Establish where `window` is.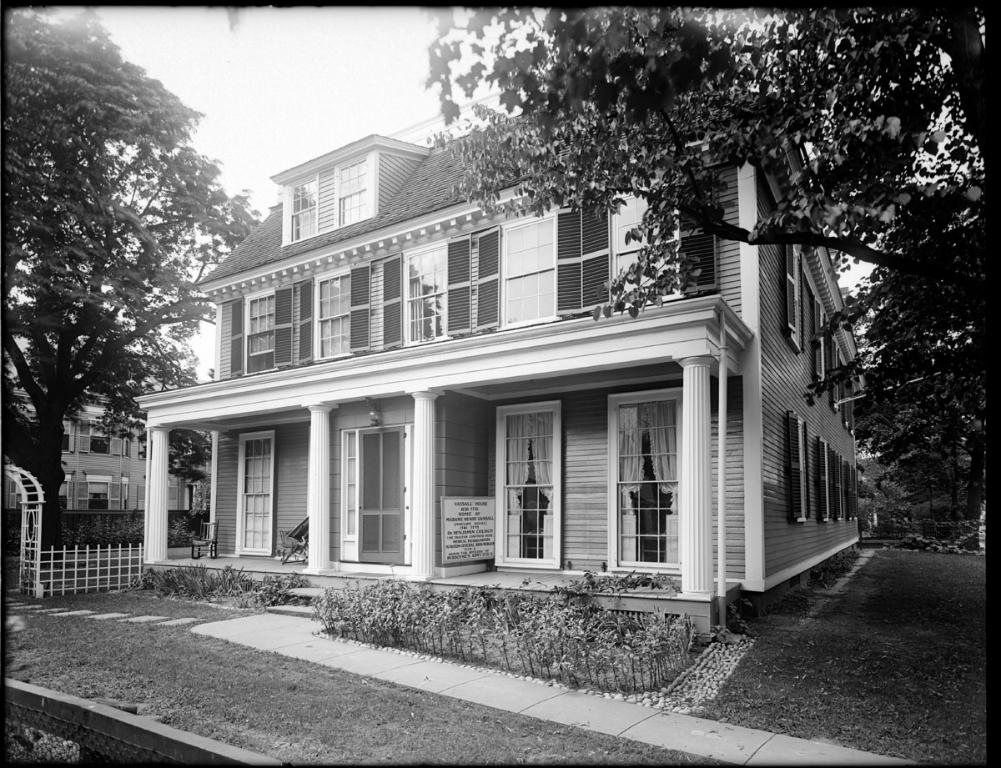
Established at l=581, t=171, r=712, b=309.
